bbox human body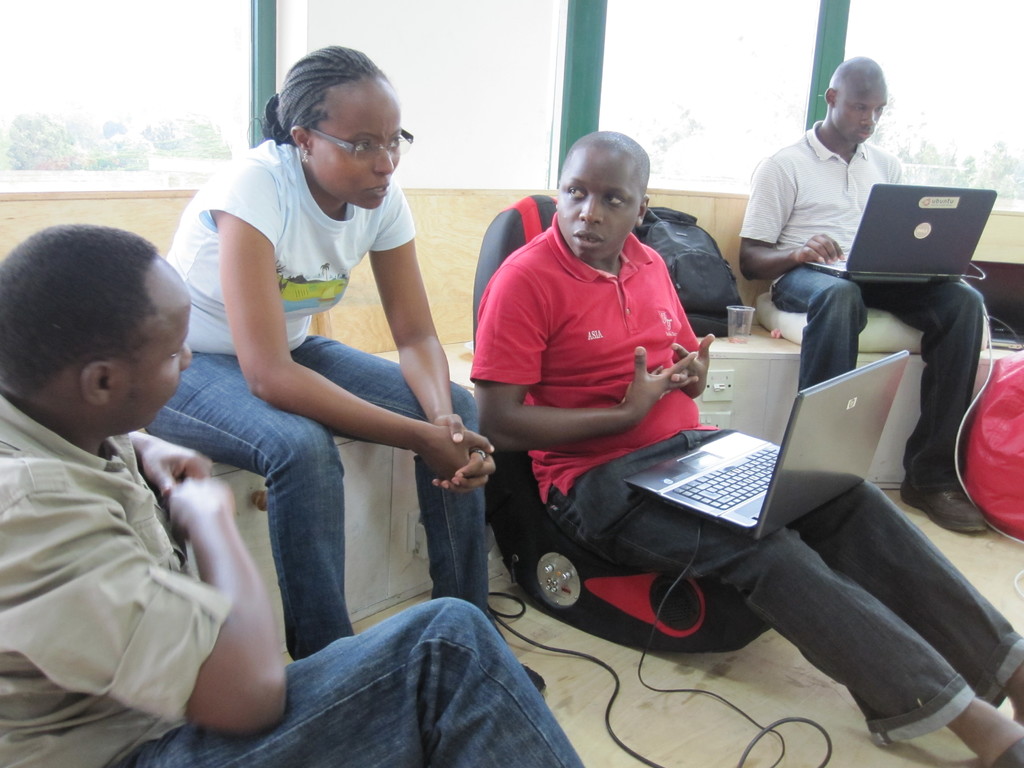
bbox(469, 128, 1021, 767)
